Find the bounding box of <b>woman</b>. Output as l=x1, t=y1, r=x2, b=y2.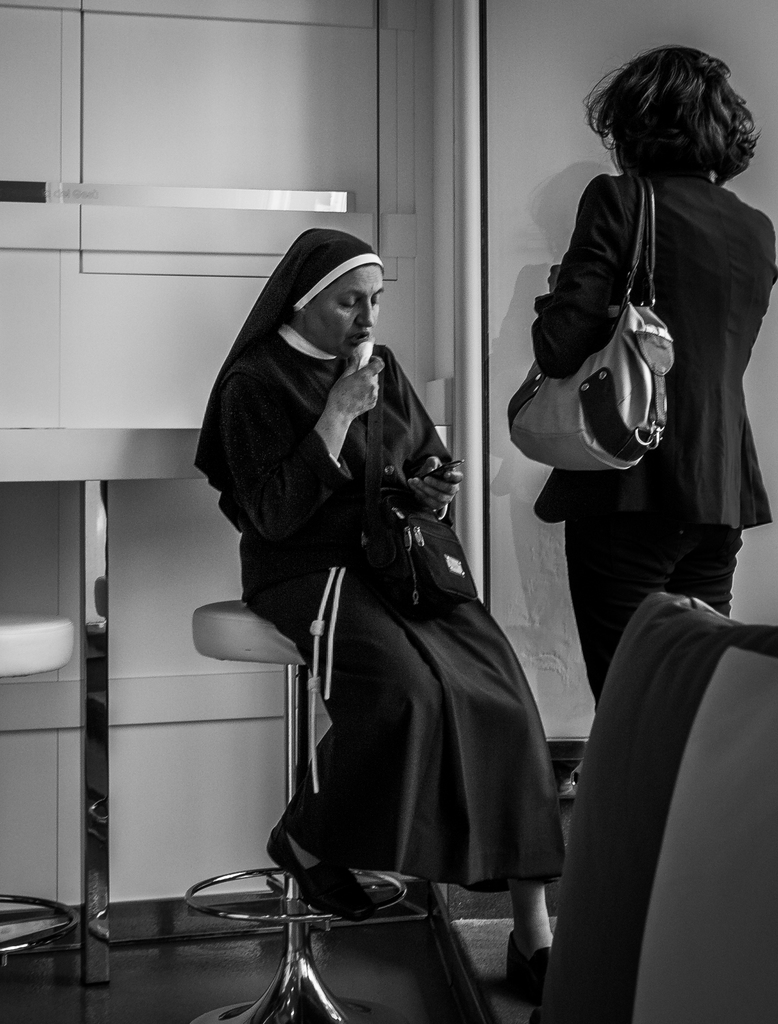
l=195, t=221, r=562, b=995.
